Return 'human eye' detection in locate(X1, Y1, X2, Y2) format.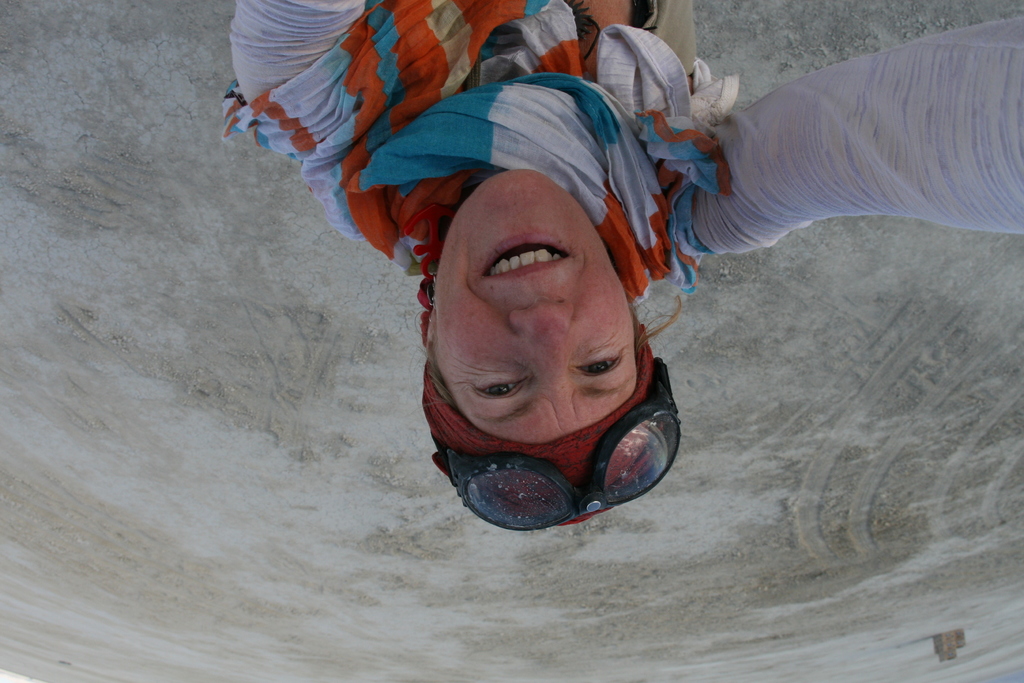
locate(569, 350, 629, 383).
